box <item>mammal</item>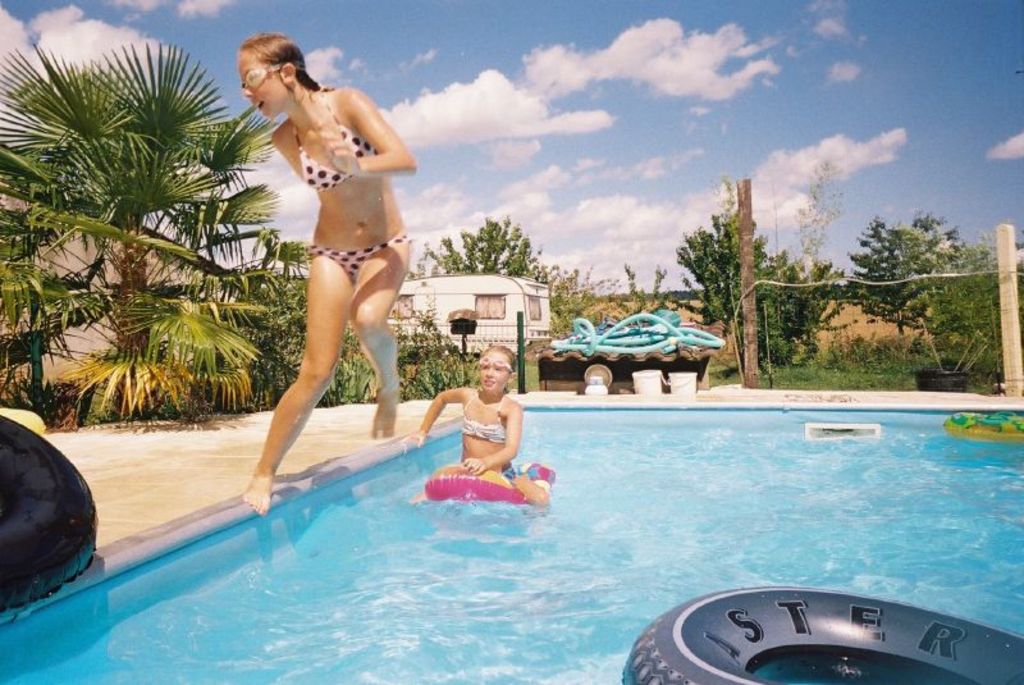
left=210, top=42, right=413, bottom=480
